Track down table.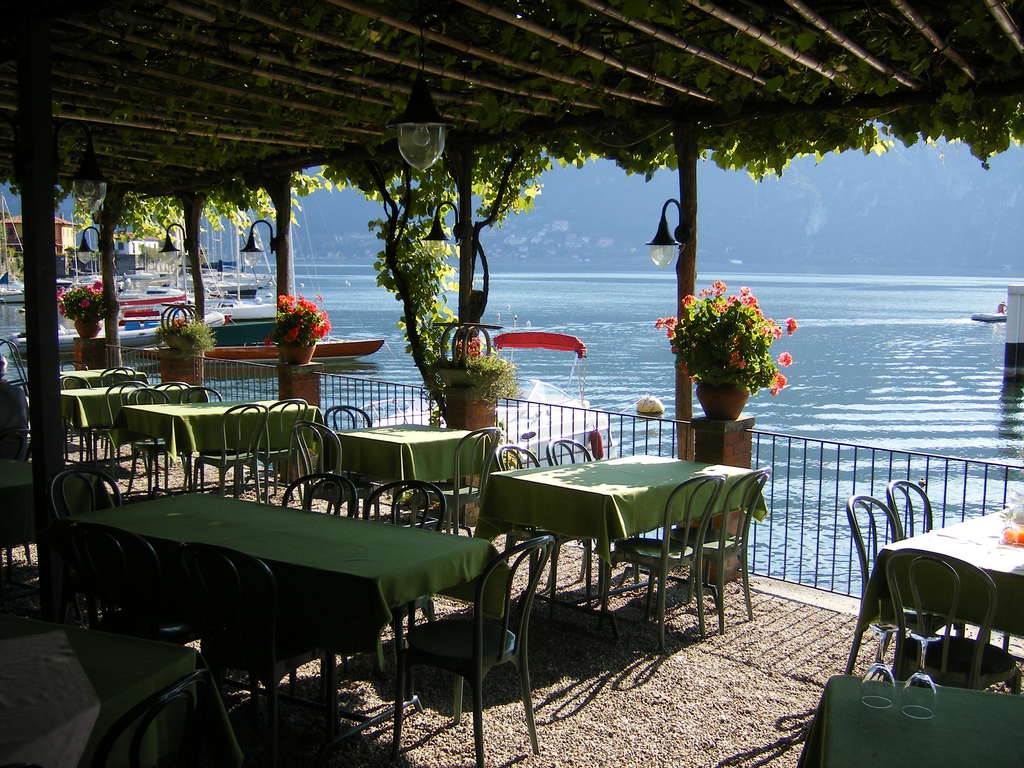
Tracked to locate(325, 414, 493, 521).
